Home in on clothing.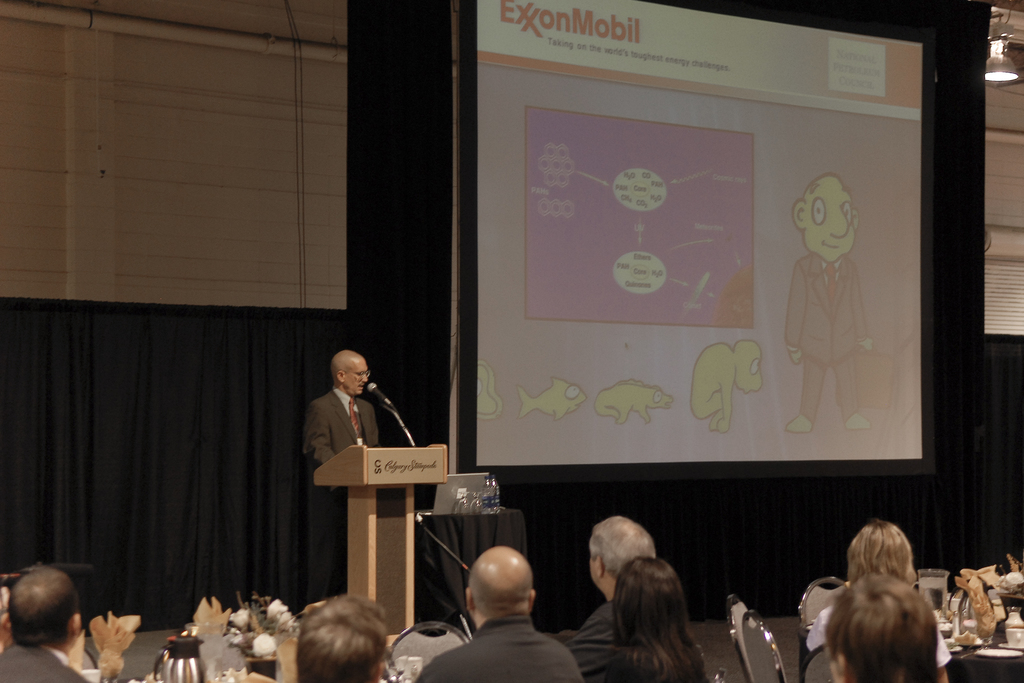
Homed in at rect(287, 372, 403, 523).
